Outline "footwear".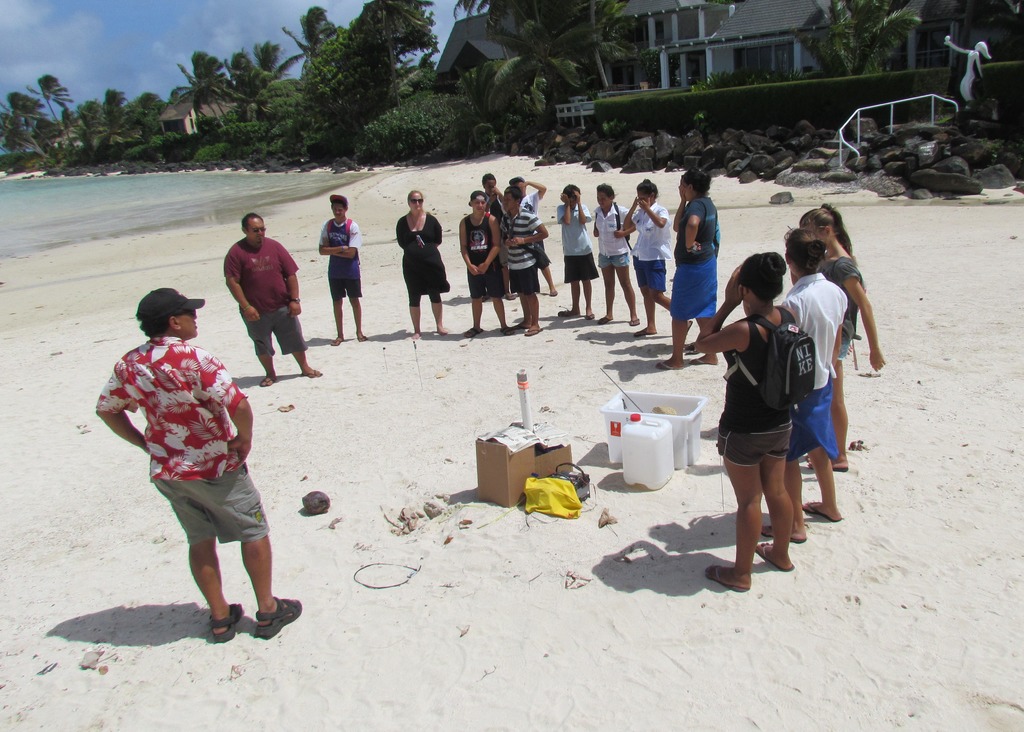
Outline: (x1=705, y1=564, x2=744, y2=593).
